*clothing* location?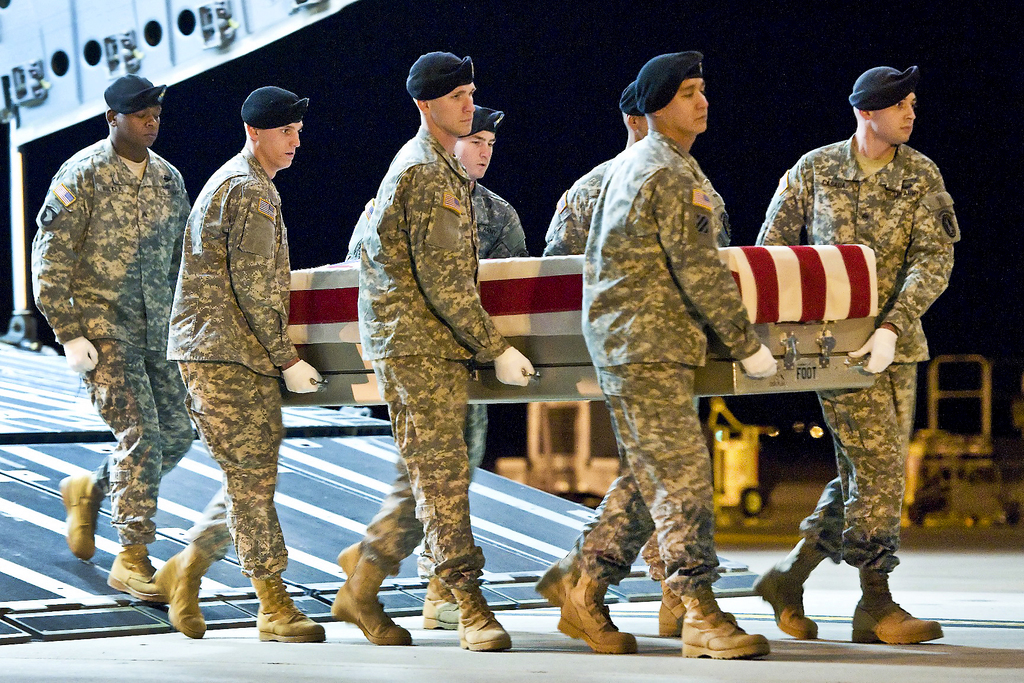
533,149,730,591
